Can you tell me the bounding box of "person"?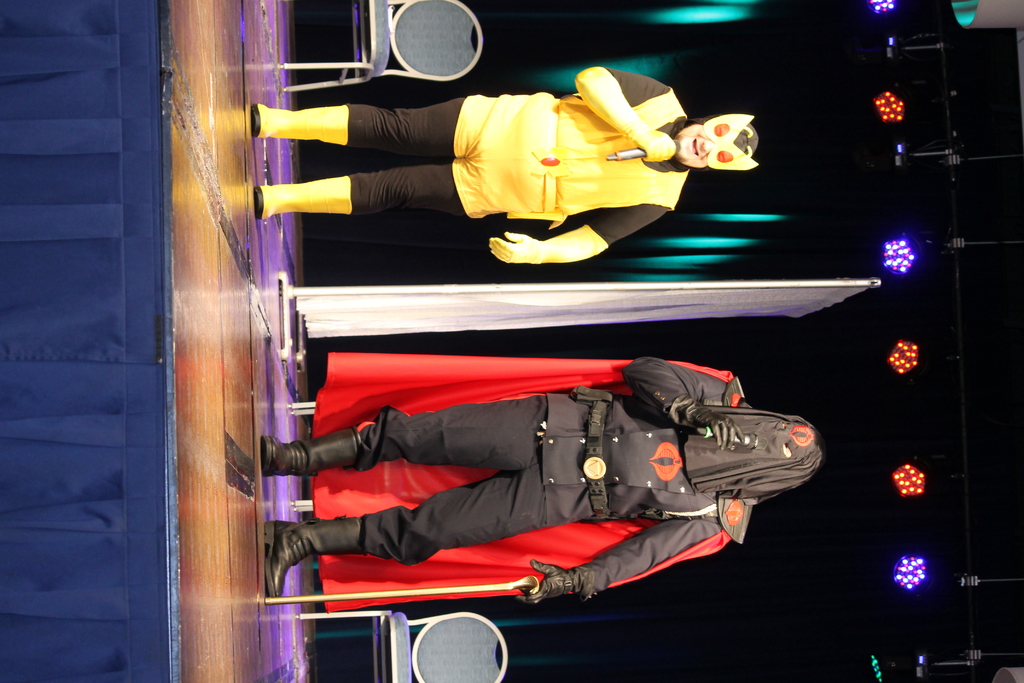
287, 52, 780, 299.
